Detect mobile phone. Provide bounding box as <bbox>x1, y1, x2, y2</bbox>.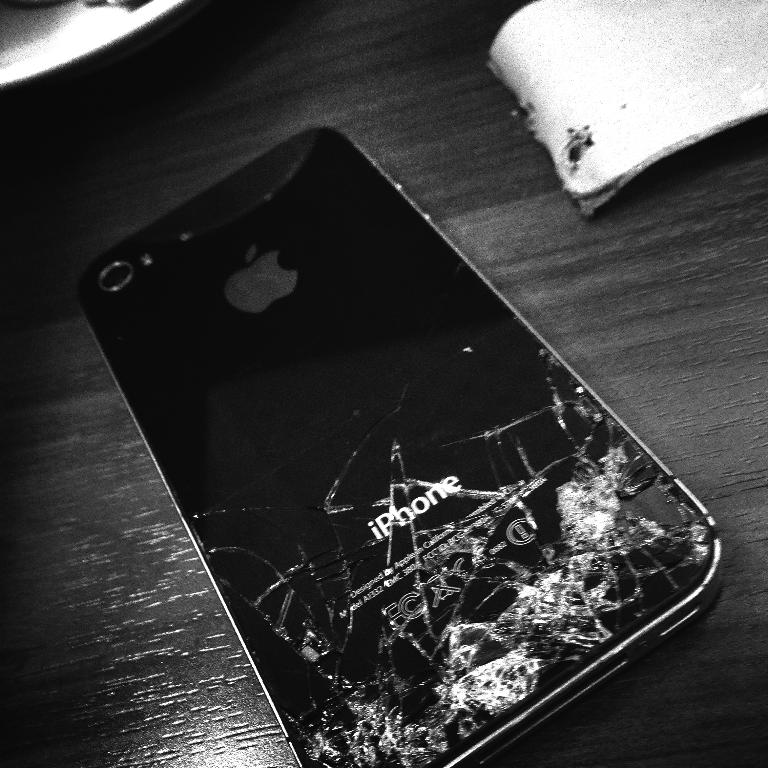
<bbox>2, 118, 739, 767</bbox>.
